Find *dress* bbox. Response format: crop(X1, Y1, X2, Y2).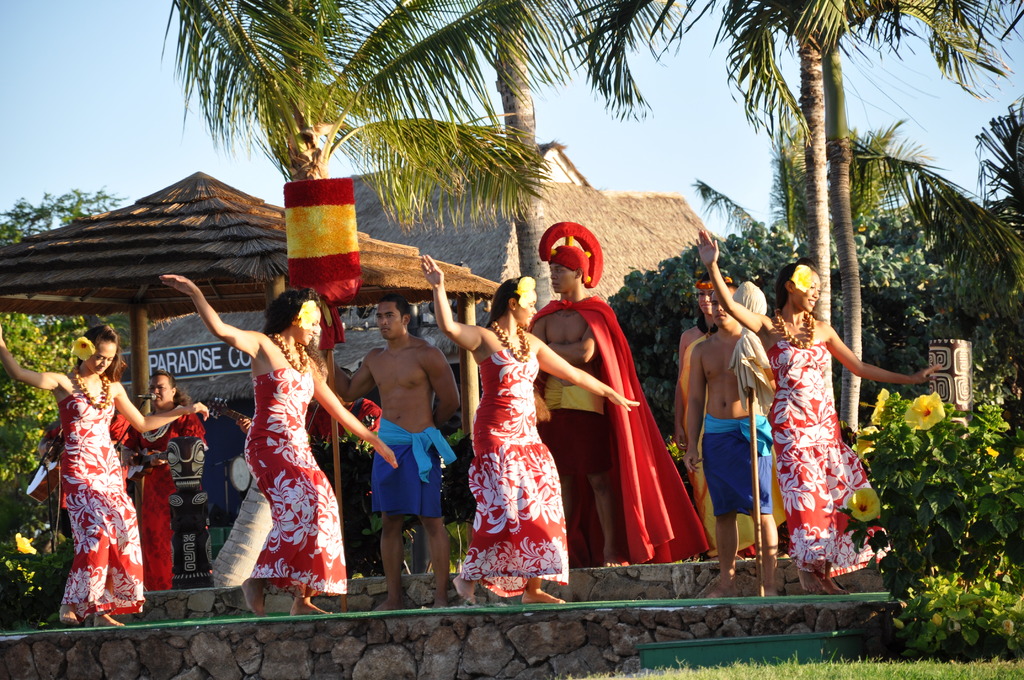
crop(240, 371, 348, 592).
